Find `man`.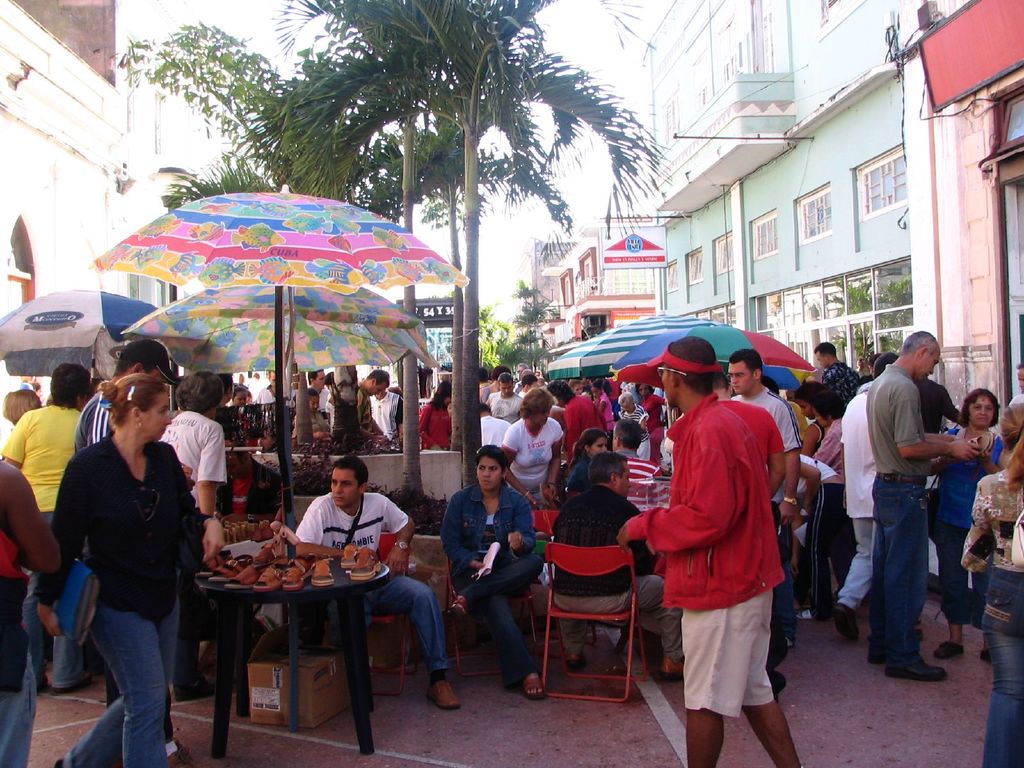
crop(841, 347, 906, 637).
